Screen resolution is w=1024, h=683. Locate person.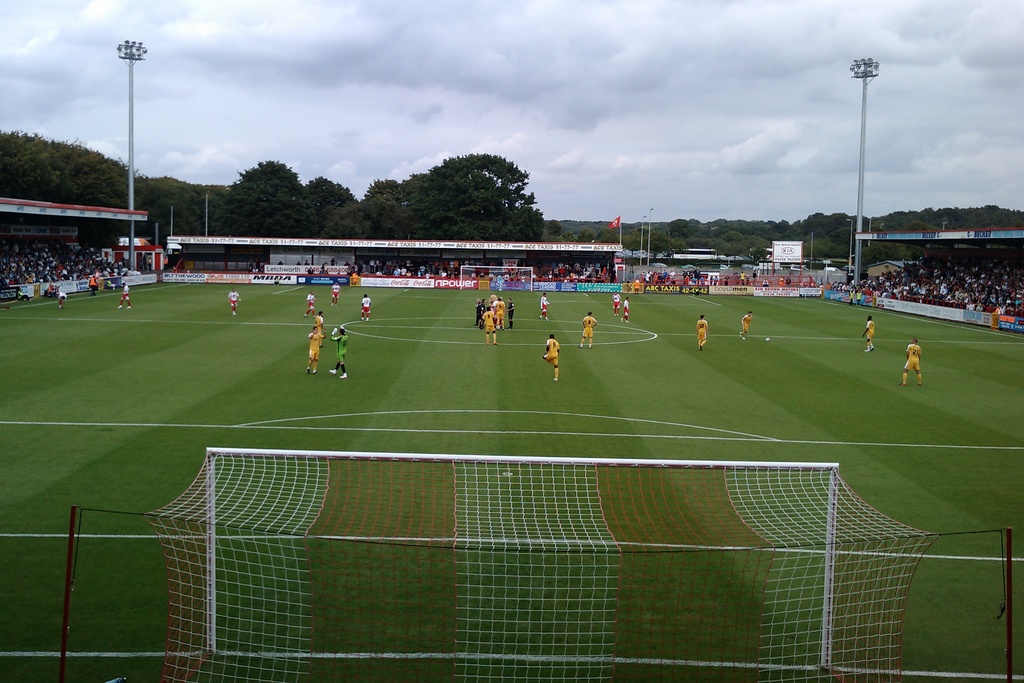
x1=318, y1=314, x2=323, y2=339.
